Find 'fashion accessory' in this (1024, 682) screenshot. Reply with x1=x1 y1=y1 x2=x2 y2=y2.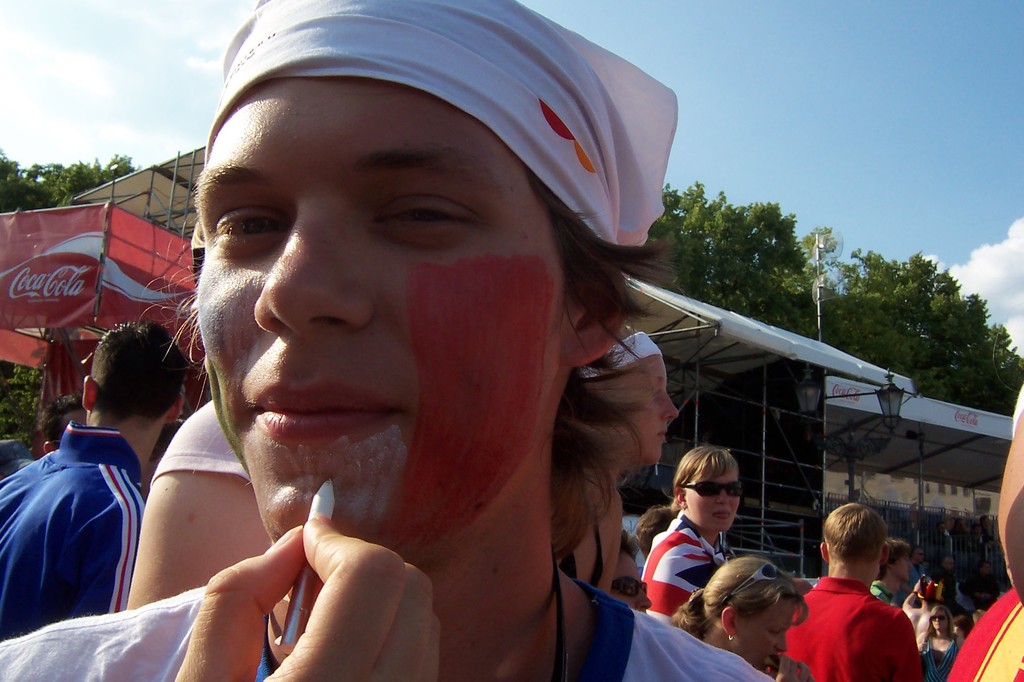
x1=580 y1=333 x2=663 y2=382.
